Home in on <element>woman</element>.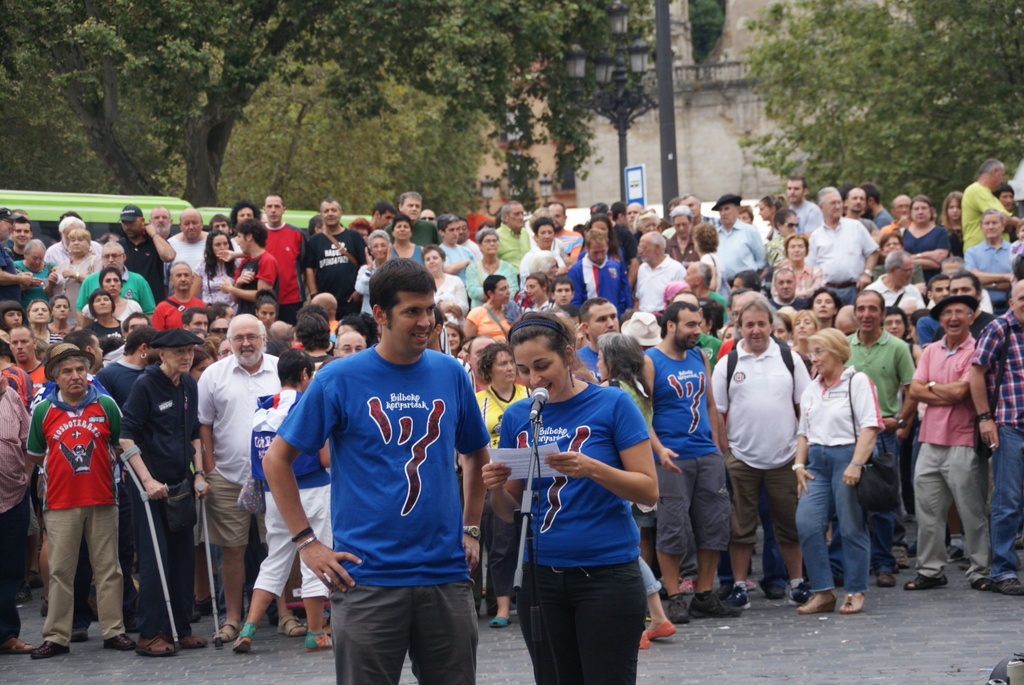
Homed in at bbox(422, 248, 472, 320).
